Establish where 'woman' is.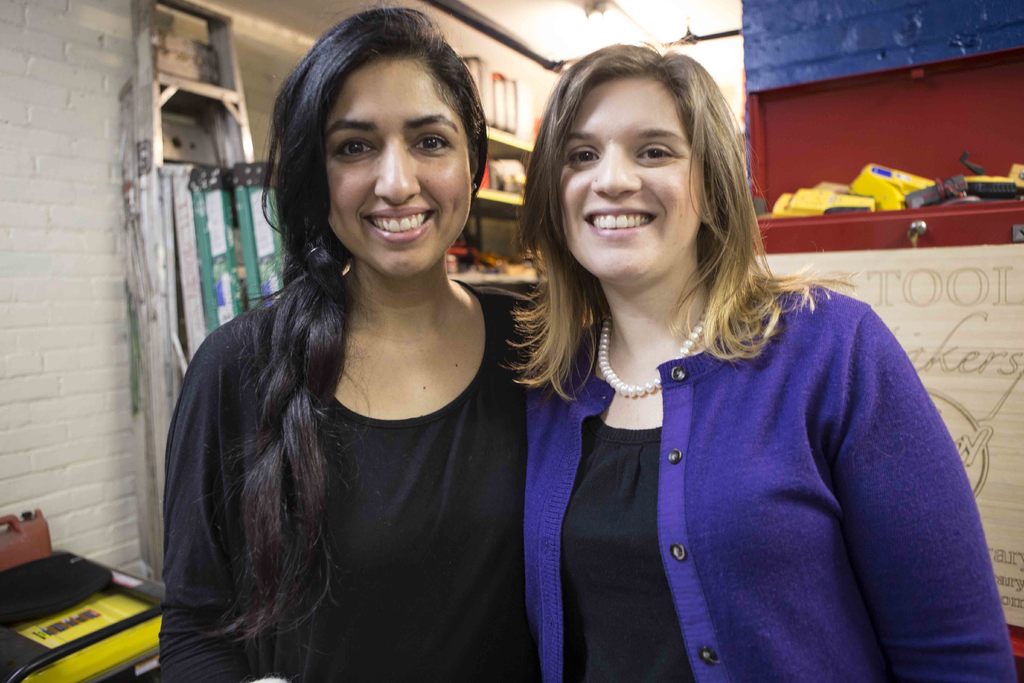
Established at 472, 58, 982, 671.
